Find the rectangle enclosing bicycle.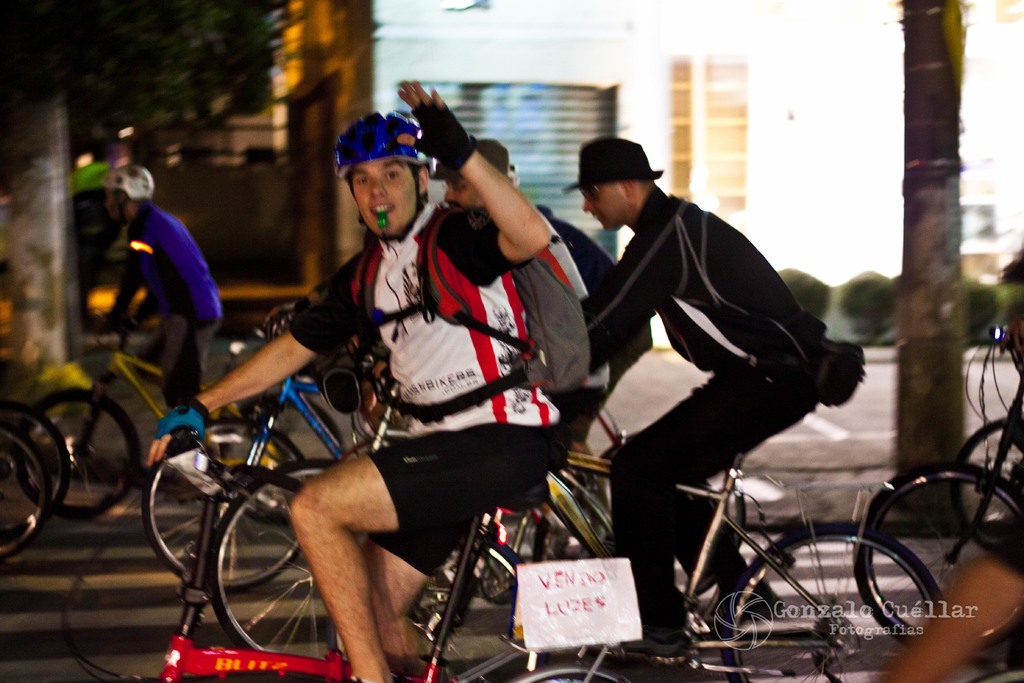
locate(157, 429, 639, 682).
